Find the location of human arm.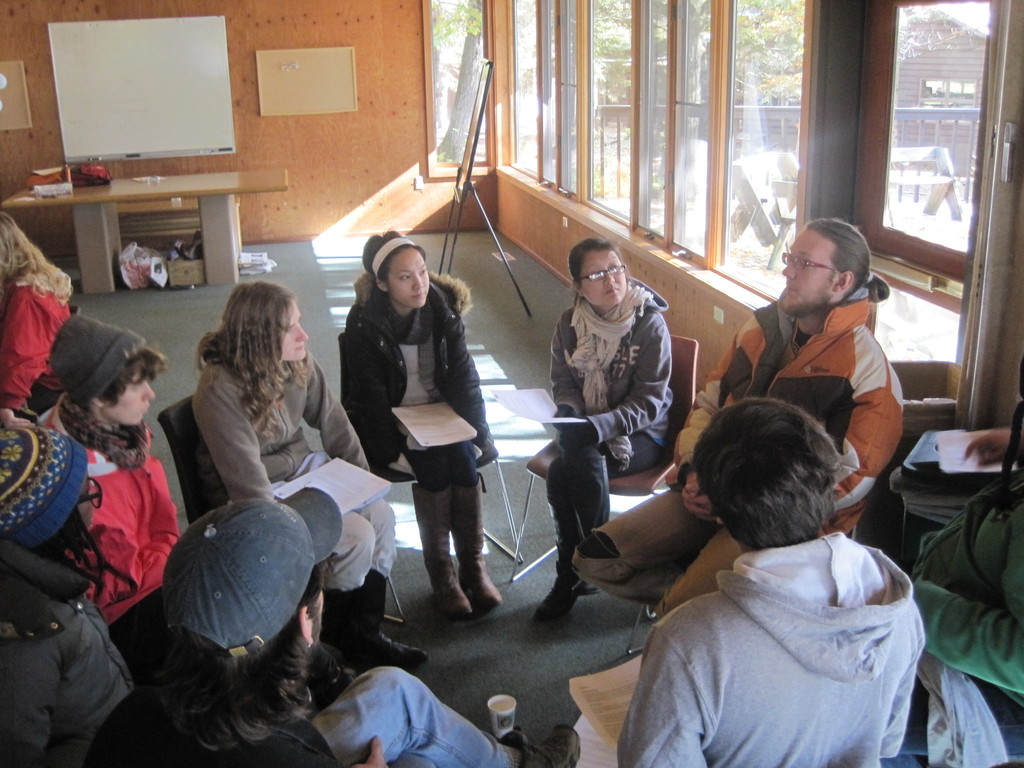
Location: 446 311 491 446.
